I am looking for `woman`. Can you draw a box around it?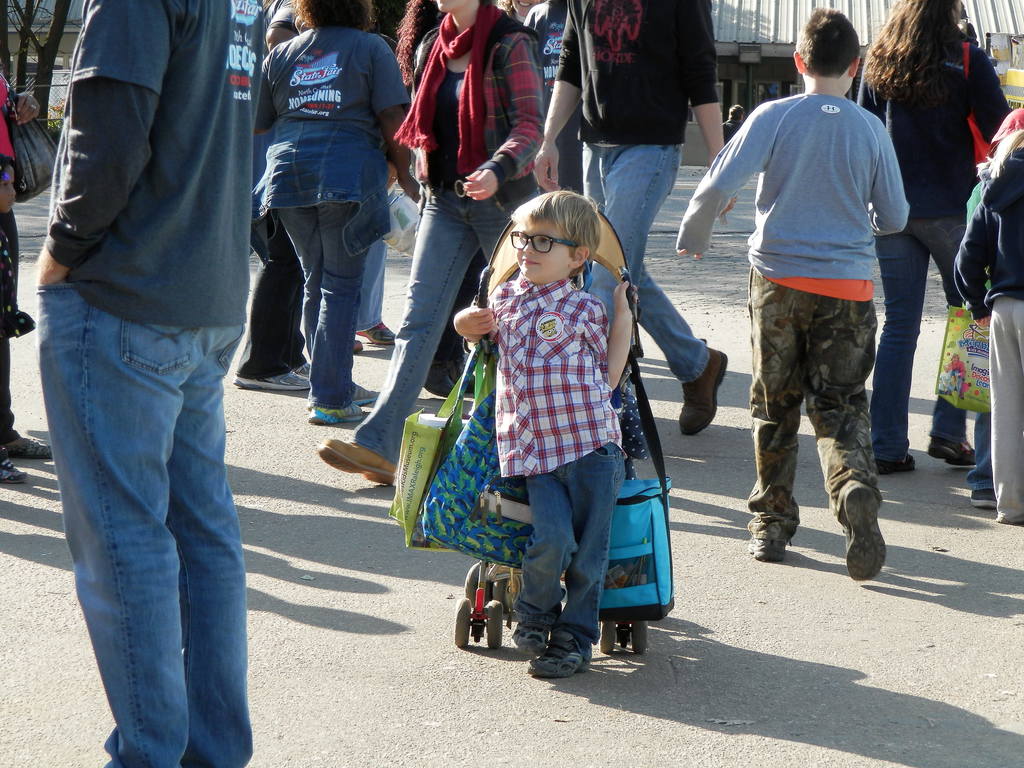
Sure, the bounding box is 324,0,553,493.
